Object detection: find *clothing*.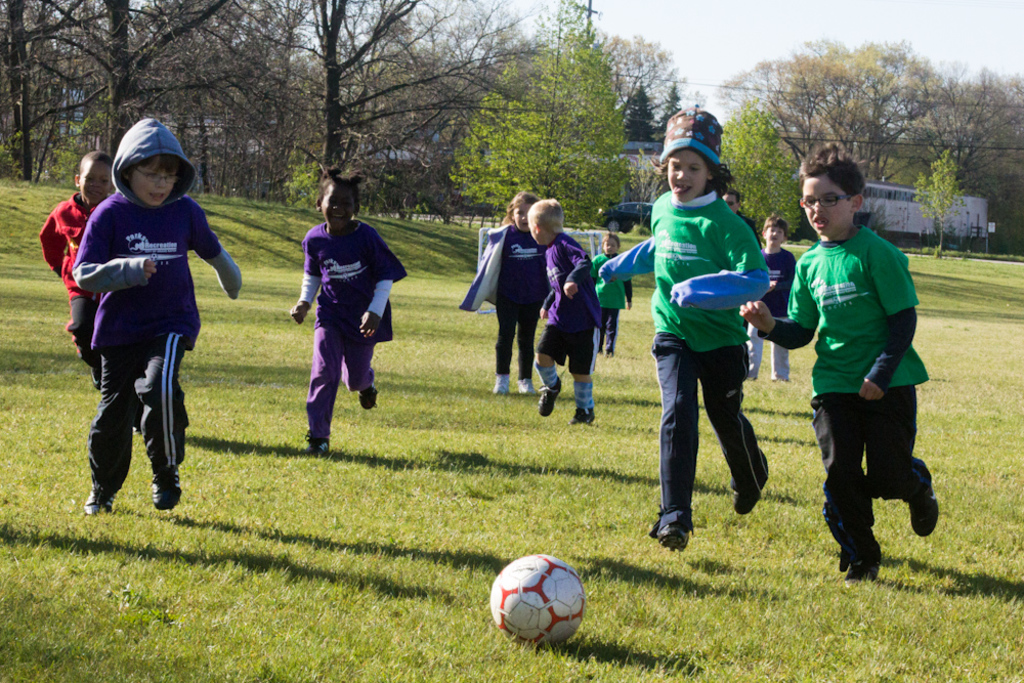
<region>591, 251, 633, 354</region>.
